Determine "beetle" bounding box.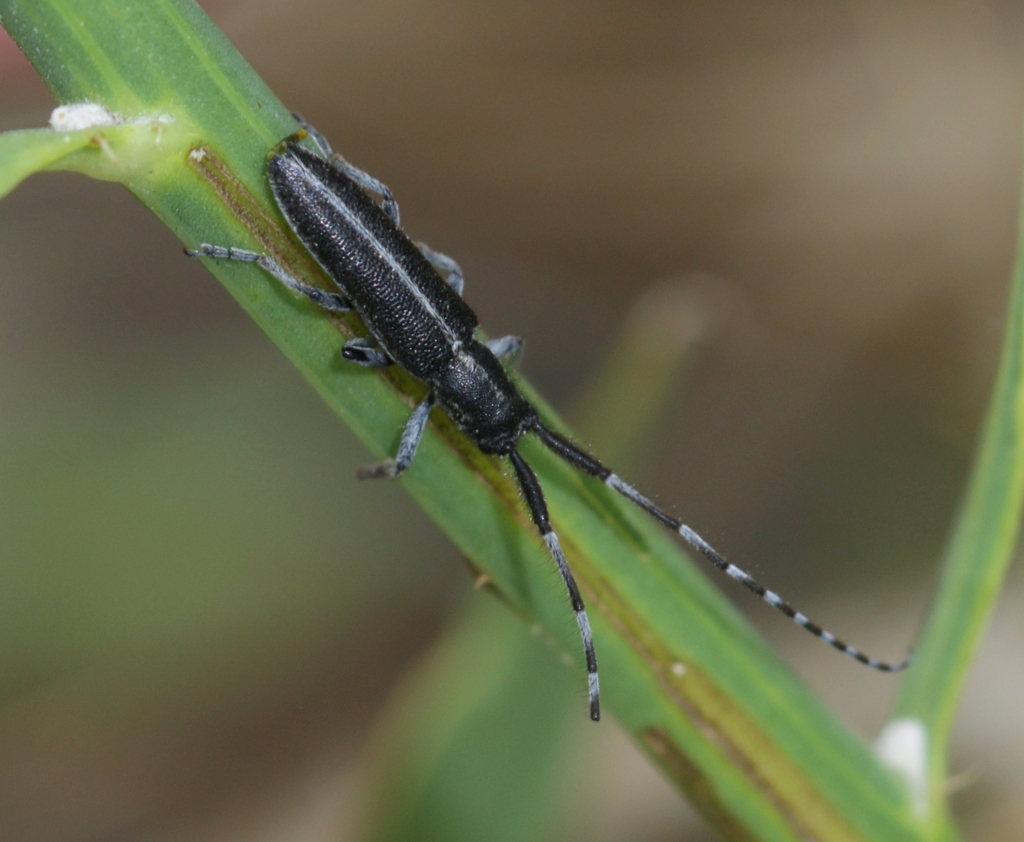
Determined: x1=268 y1=120 x2=938 y2=747.
